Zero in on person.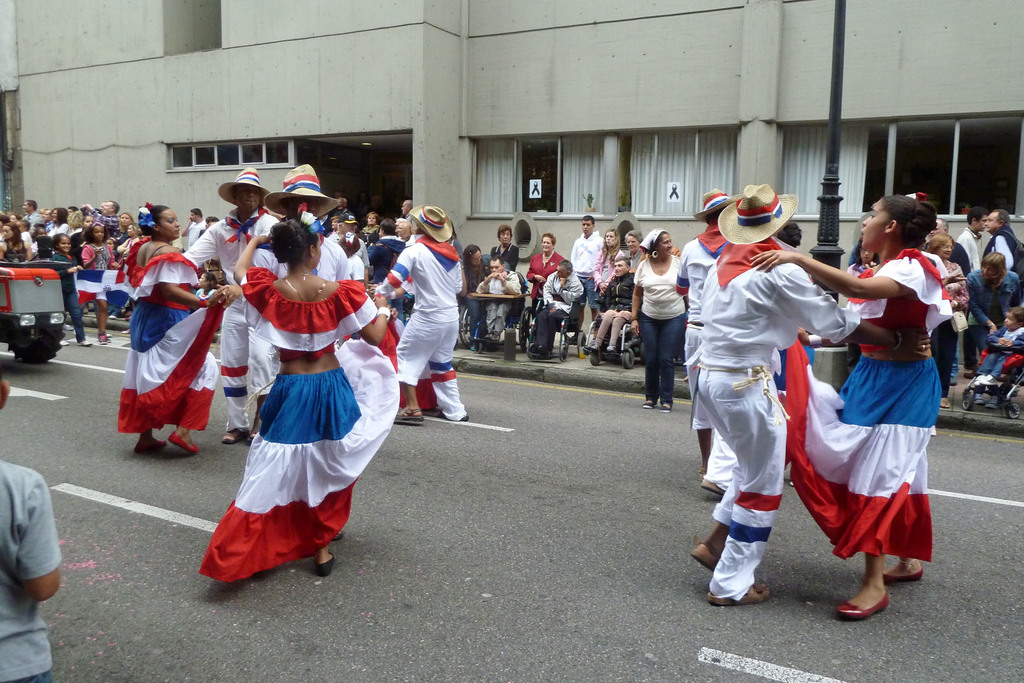
Zeroed in: detection(671, 178, 728, 499).
